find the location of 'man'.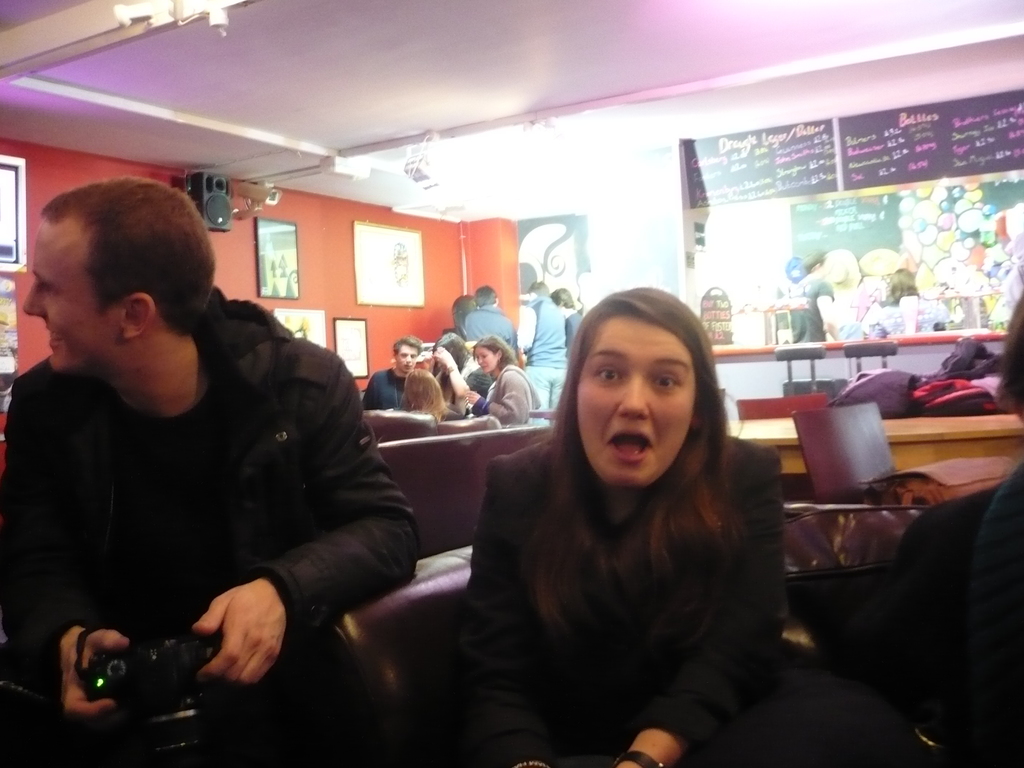
Location: [x1=461, y1=282, x2=520, y2=355].
